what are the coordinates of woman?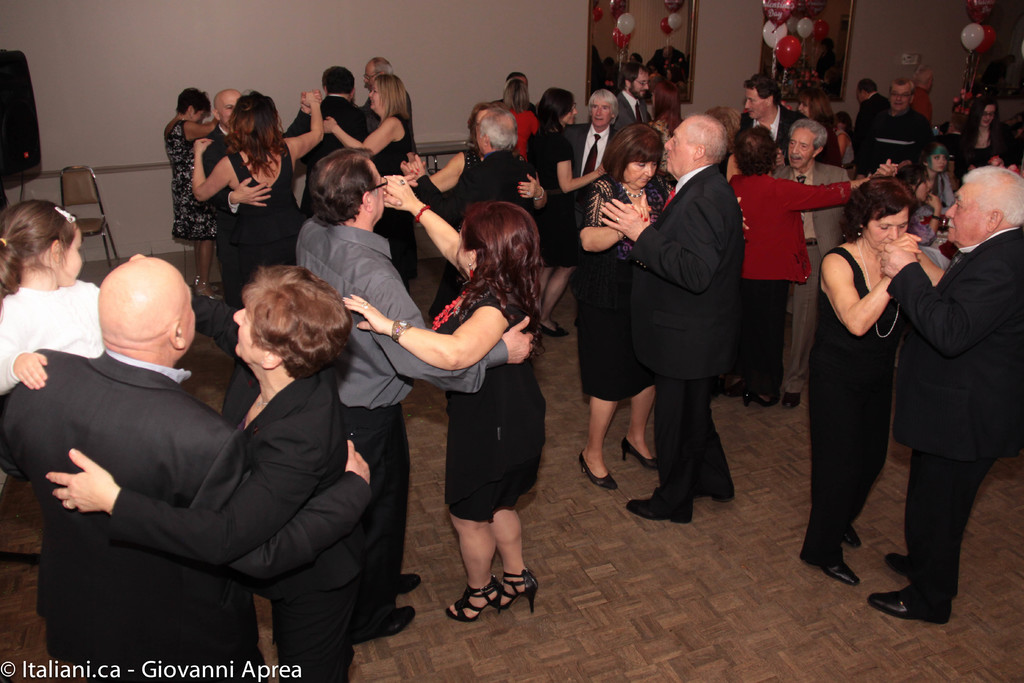
x1=45, y1=252, x2=355, y2=682.
